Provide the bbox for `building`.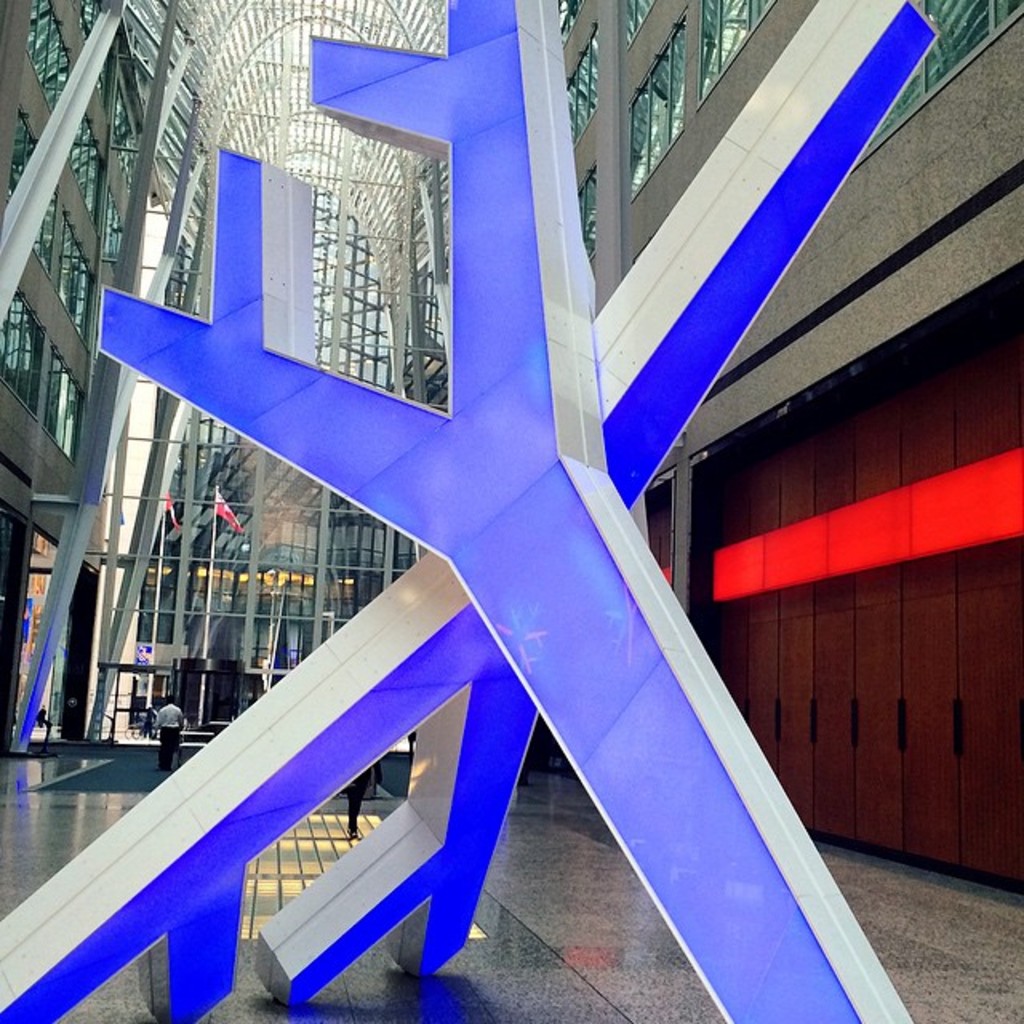
[0,0,1022,1022].
